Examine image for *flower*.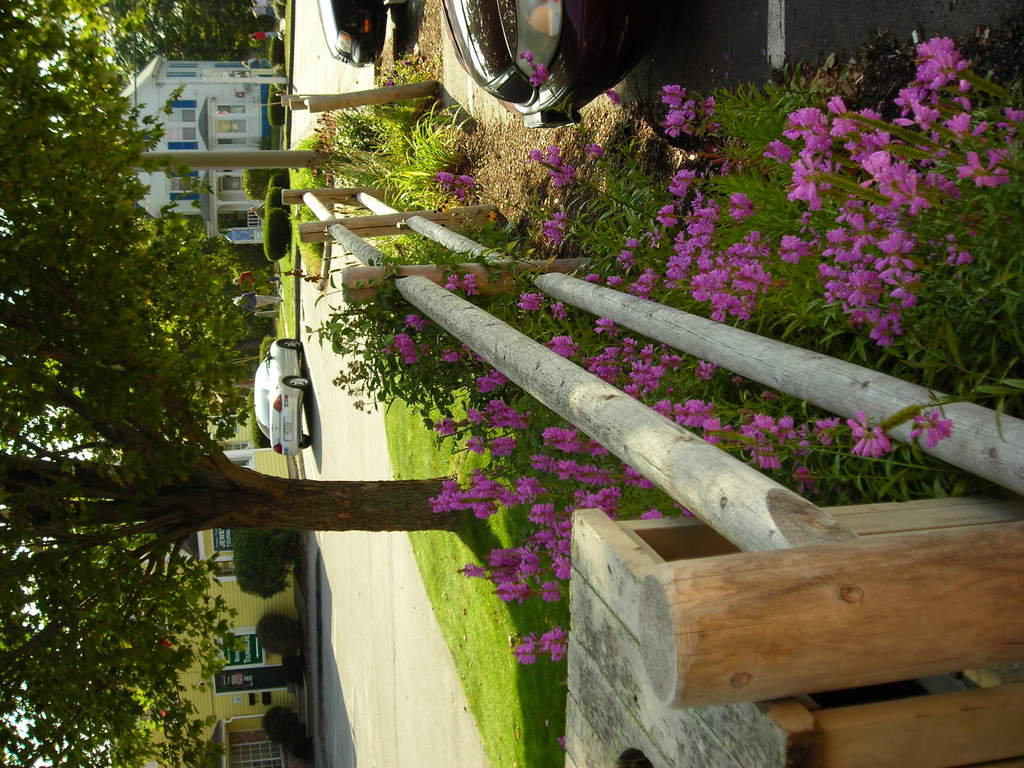
Examination result: box=[404, 312, 433, 337].
